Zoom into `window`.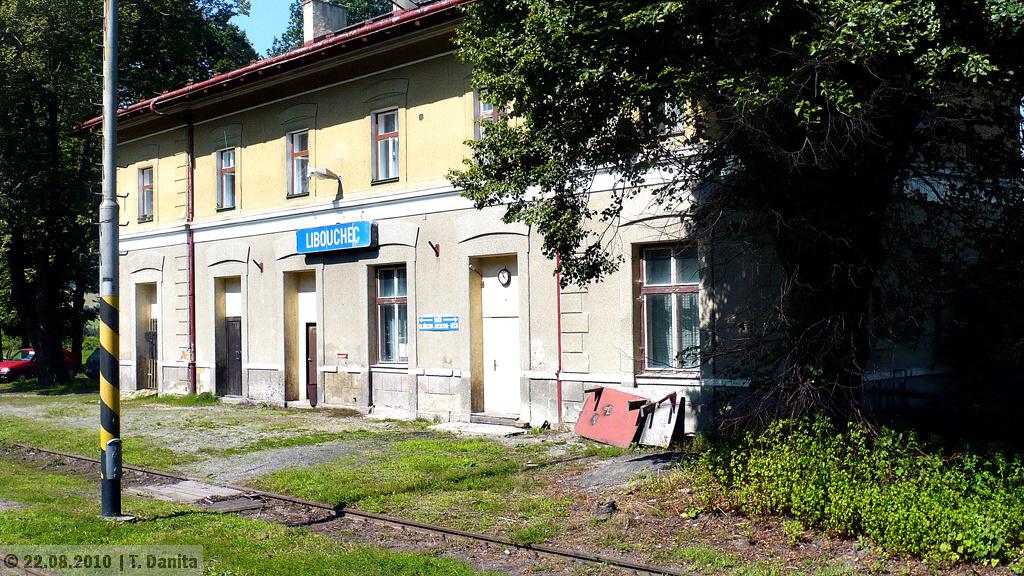
Zoom target: <box>222,153,240,208</box>.
